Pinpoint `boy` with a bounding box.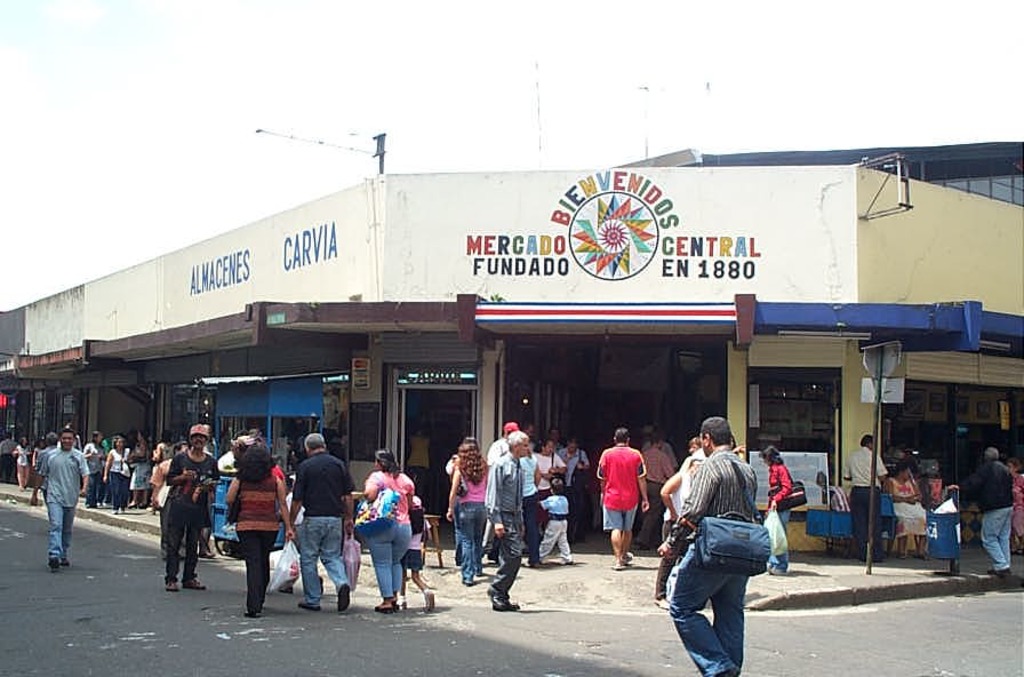
523:476:571:570.
